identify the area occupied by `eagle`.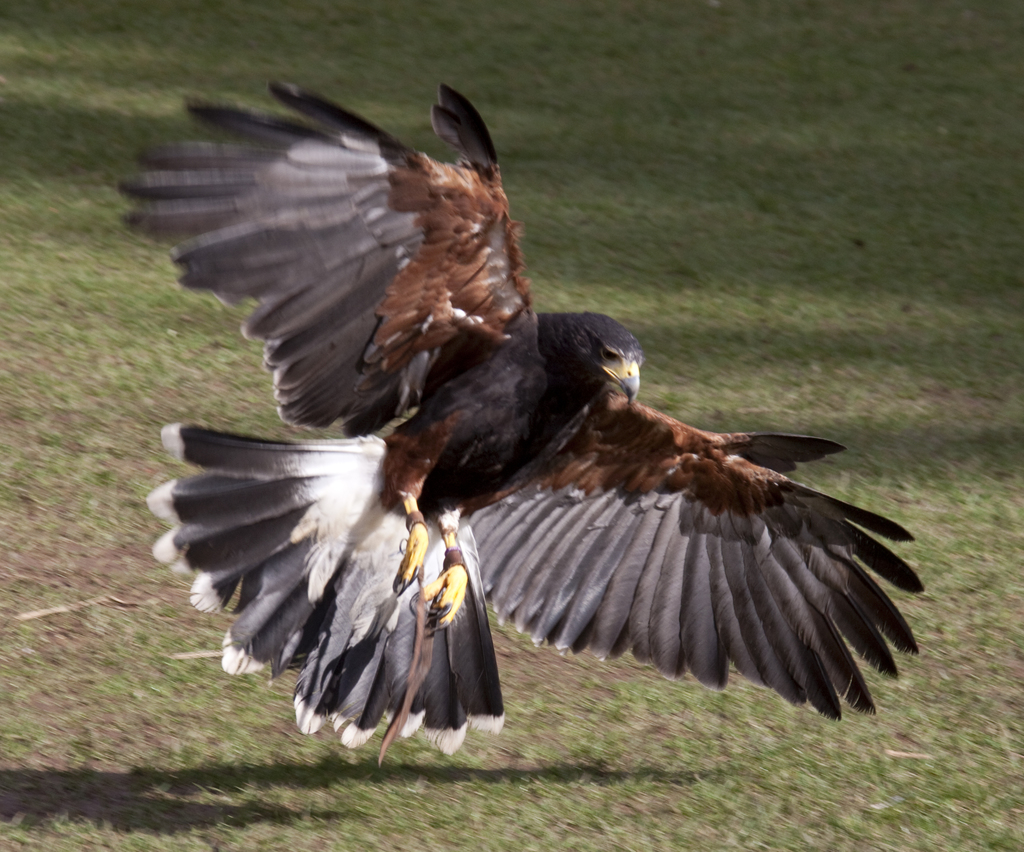
Area: region(119, 81, 934, 769).
